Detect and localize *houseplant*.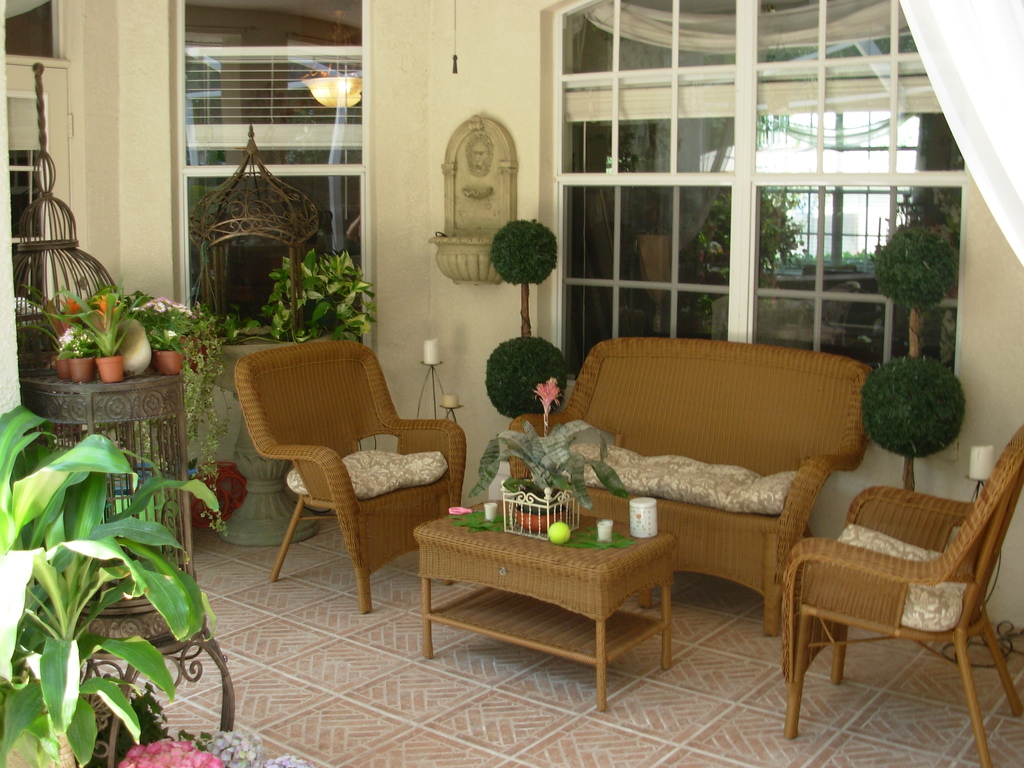
Localized at 49 287 140 382.
